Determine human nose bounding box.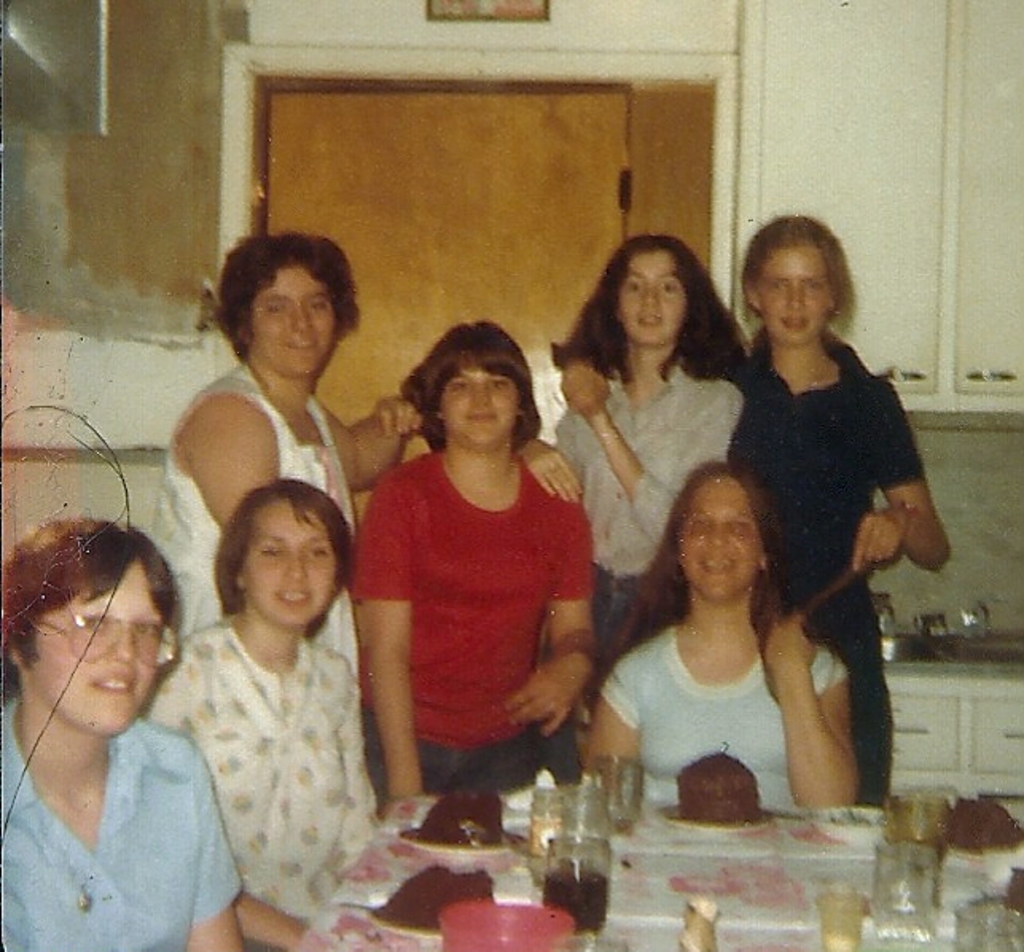
Determined: (785, 285, 803, 309).
